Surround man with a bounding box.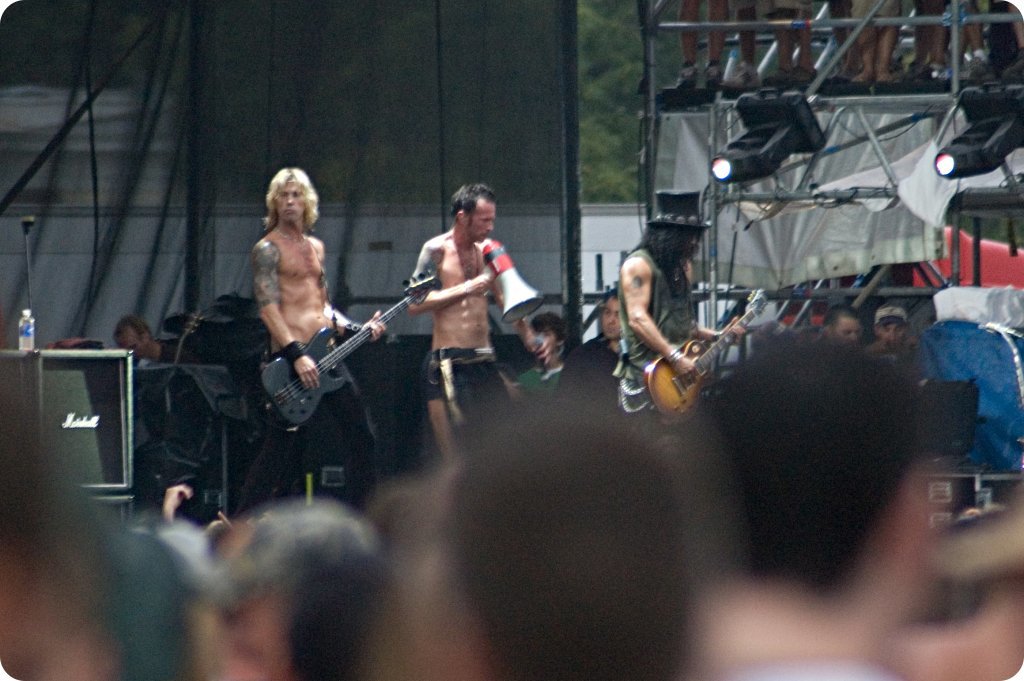
rect(115, 311, 183, 380).
